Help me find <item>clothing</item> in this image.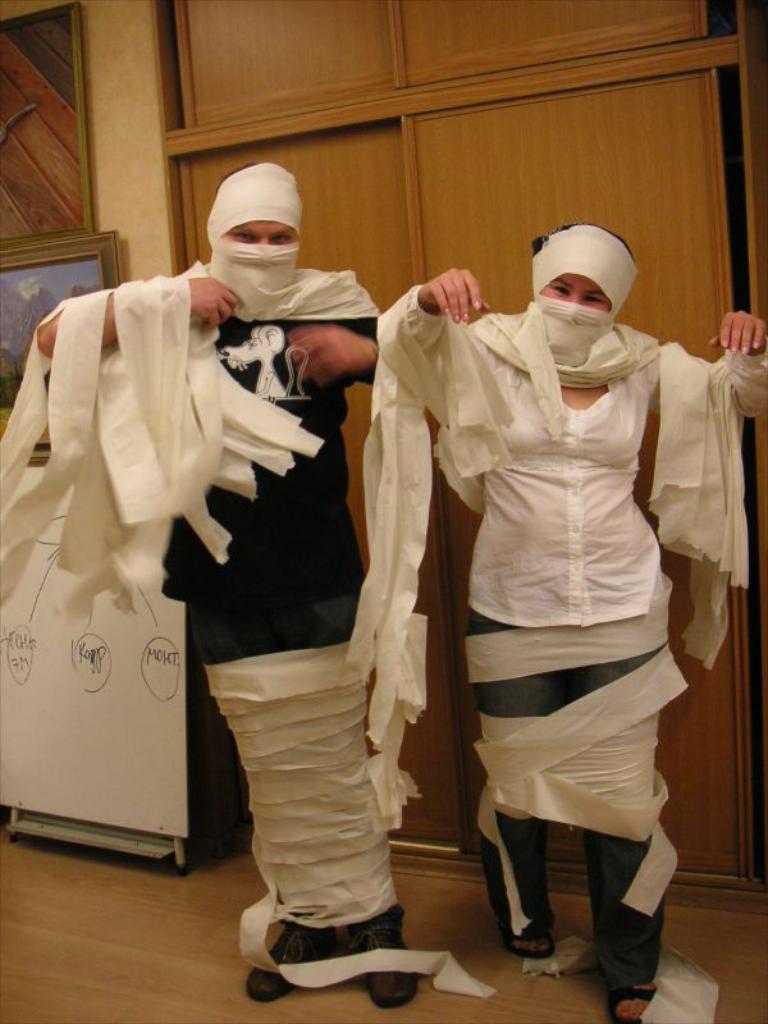
Found it: x1=370, y1=311, x2=767, y2=1006.
